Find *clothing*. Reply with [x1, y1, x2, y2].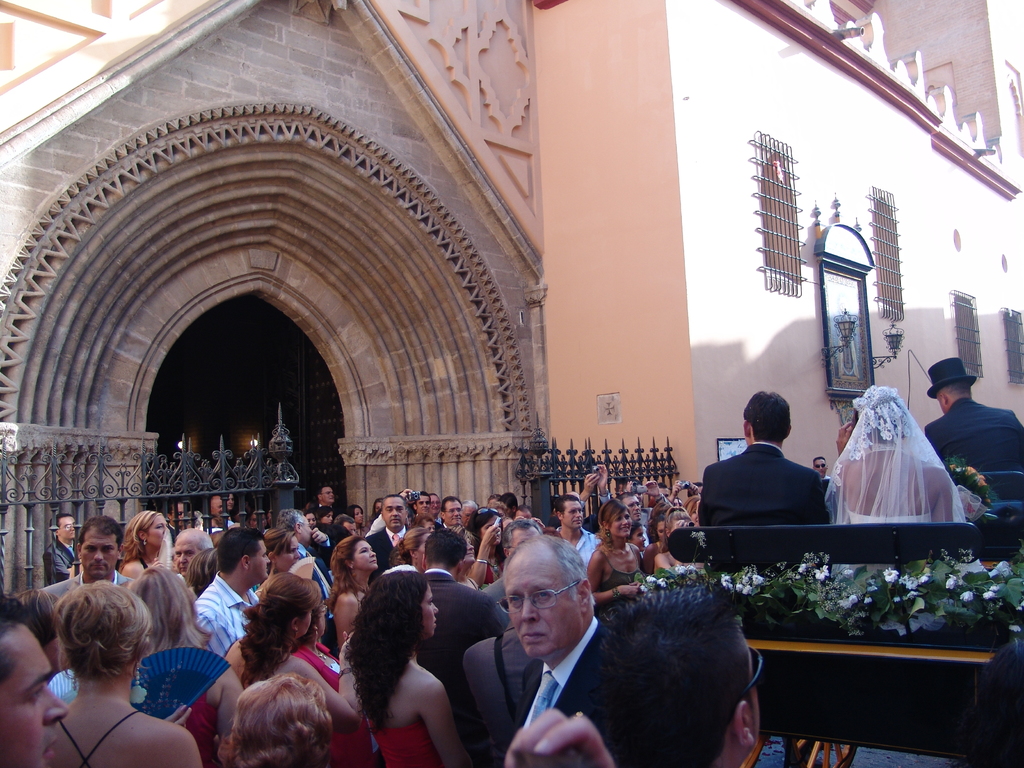
[831, 379, 977, 525].
